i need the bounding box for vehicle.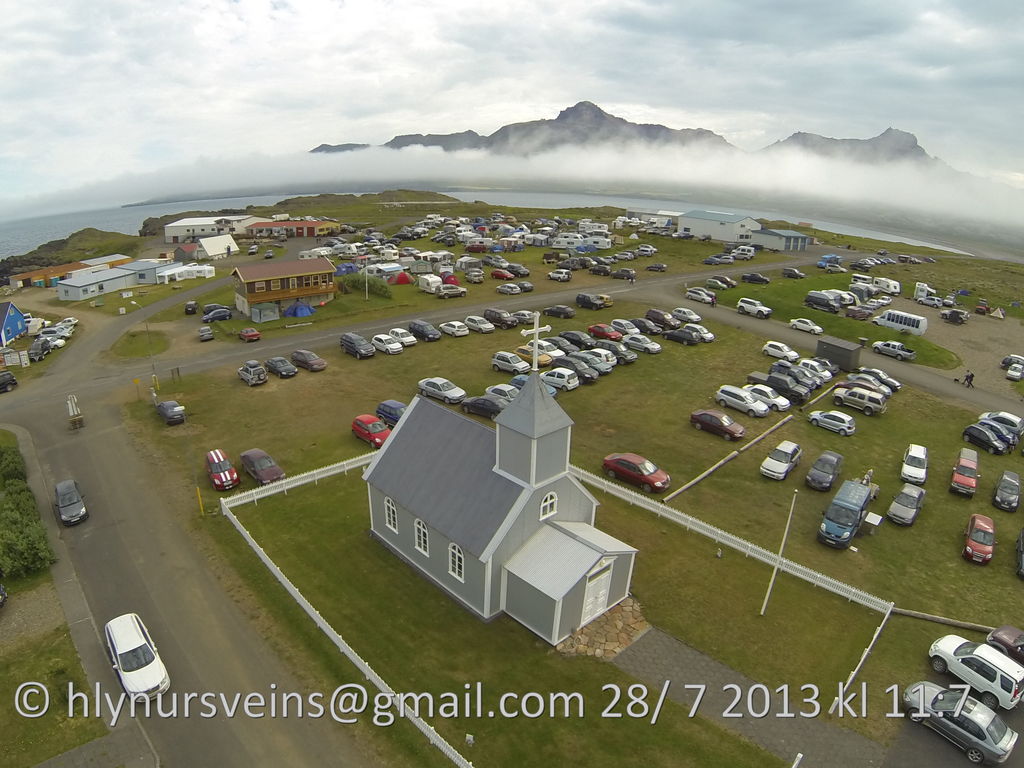
Here it is: (left=0, top=374, right=16, bottom=396).
